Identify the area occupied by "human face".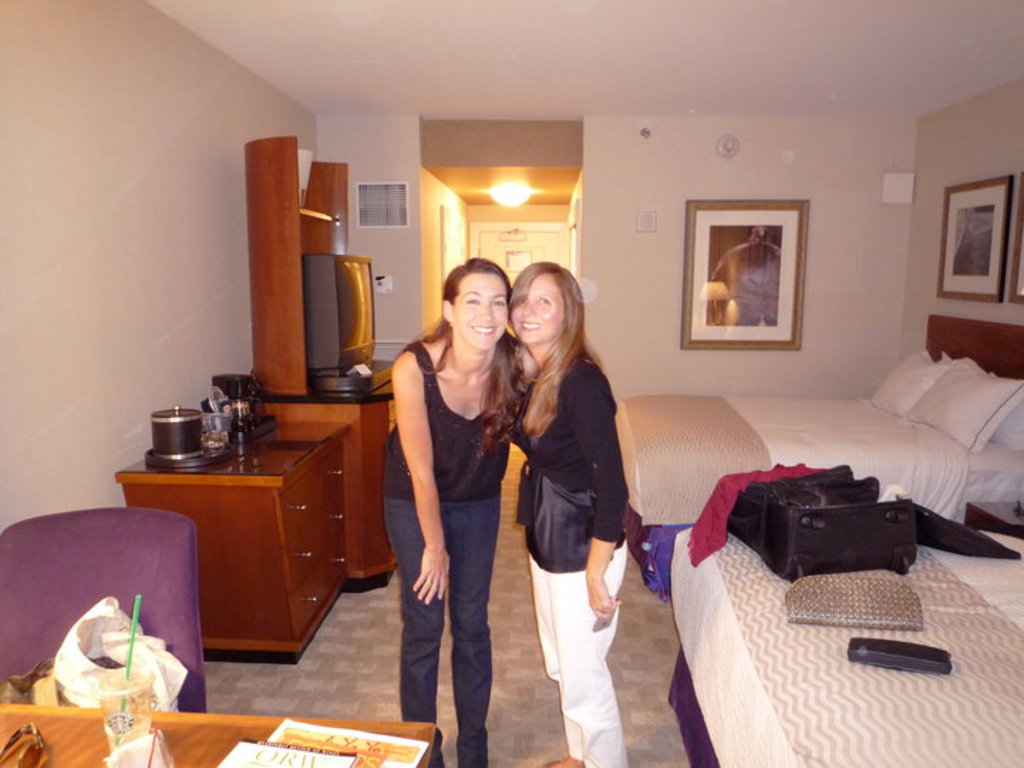
Area: (508,273,565,341).
